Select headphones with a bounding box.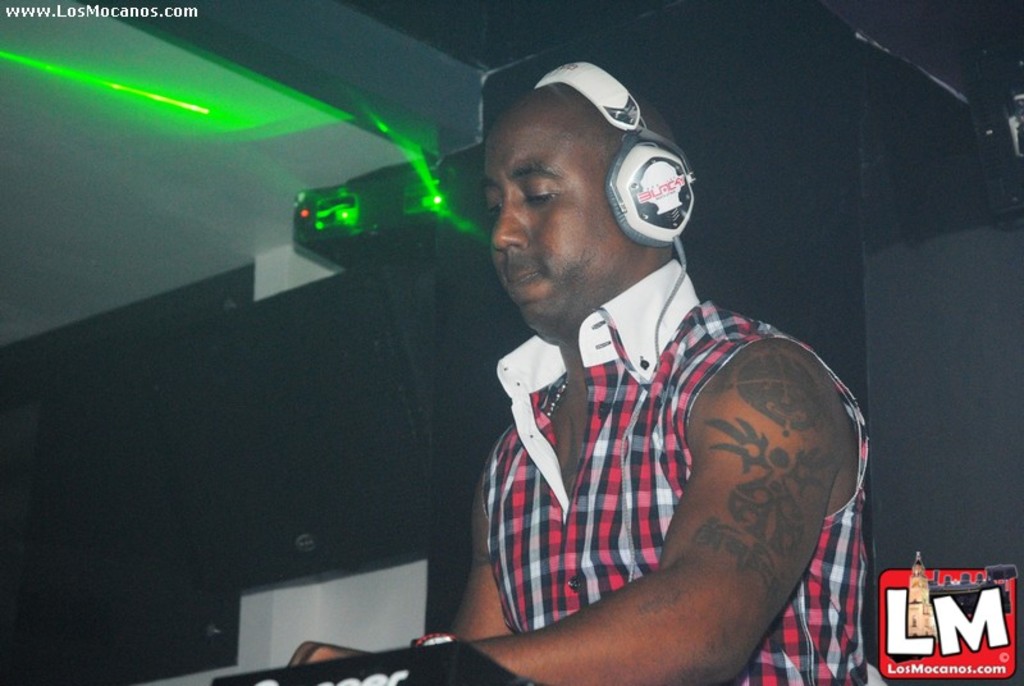
(559, 59, 701, 250).
